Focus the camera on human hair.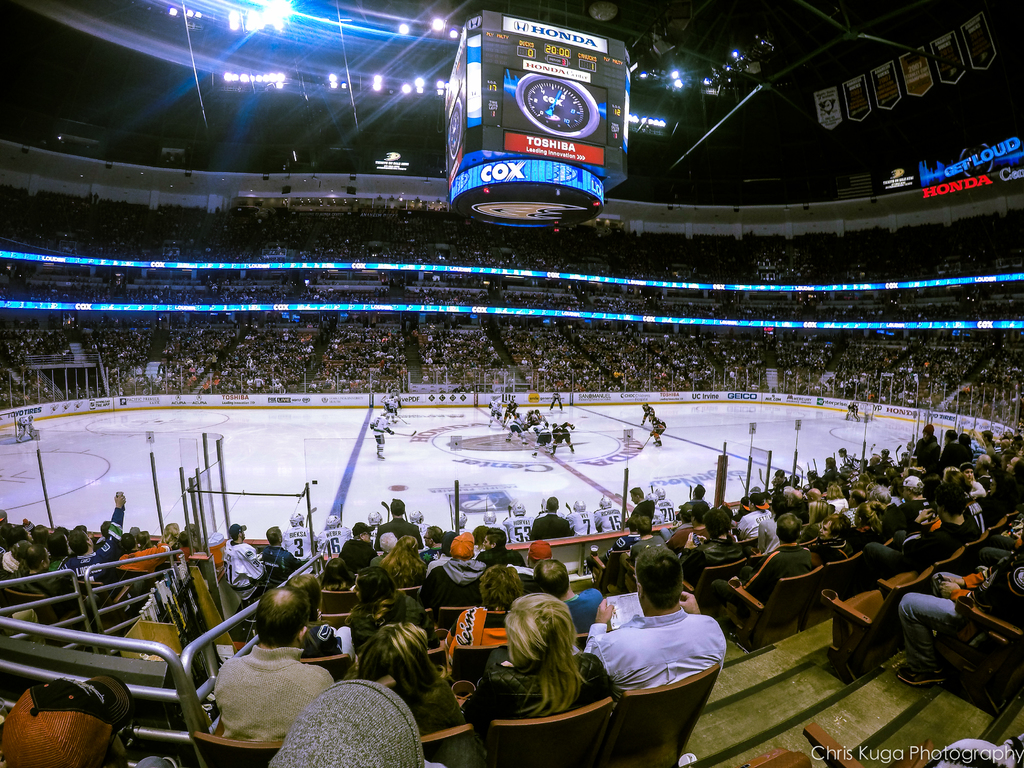
Focus region: x1=28 y1=543 x2=49 y2=569.
